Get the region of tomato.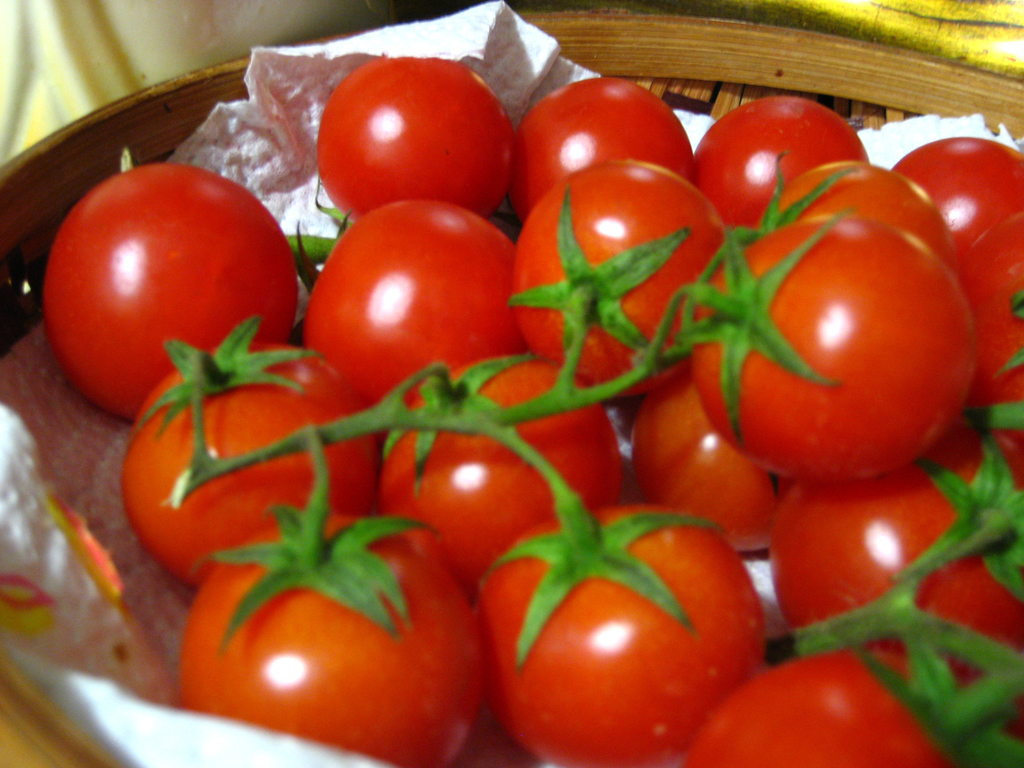
detection(738, 150, 975, 288).
